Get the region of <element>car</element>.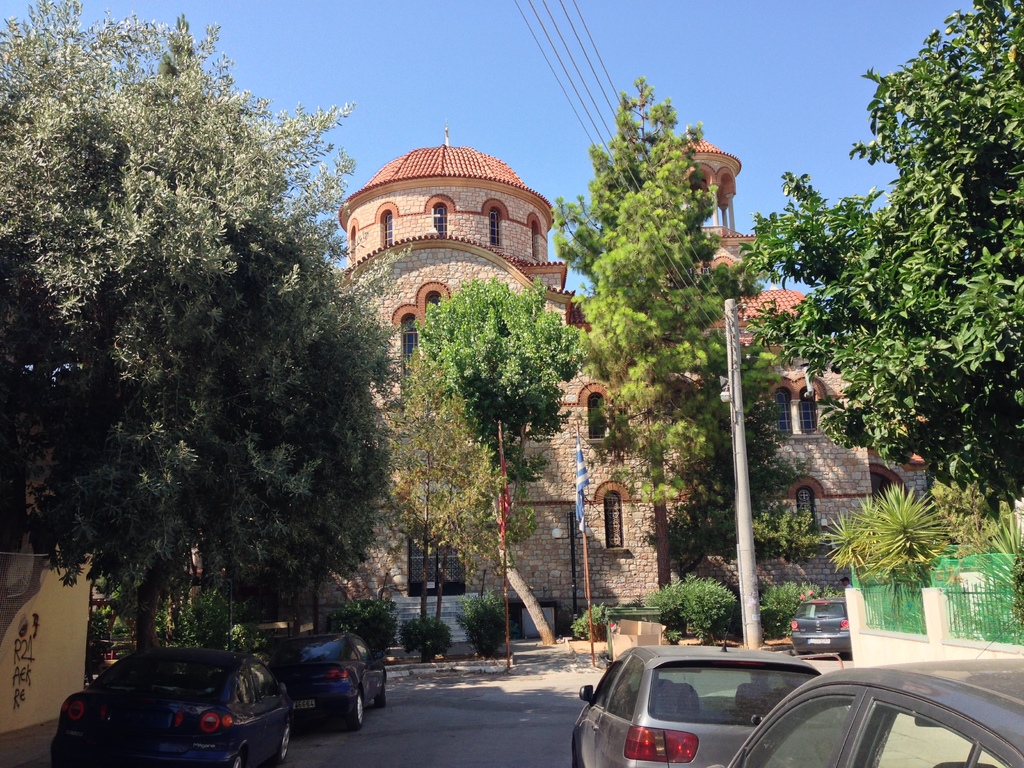
[727, 652, 1023, 767].
